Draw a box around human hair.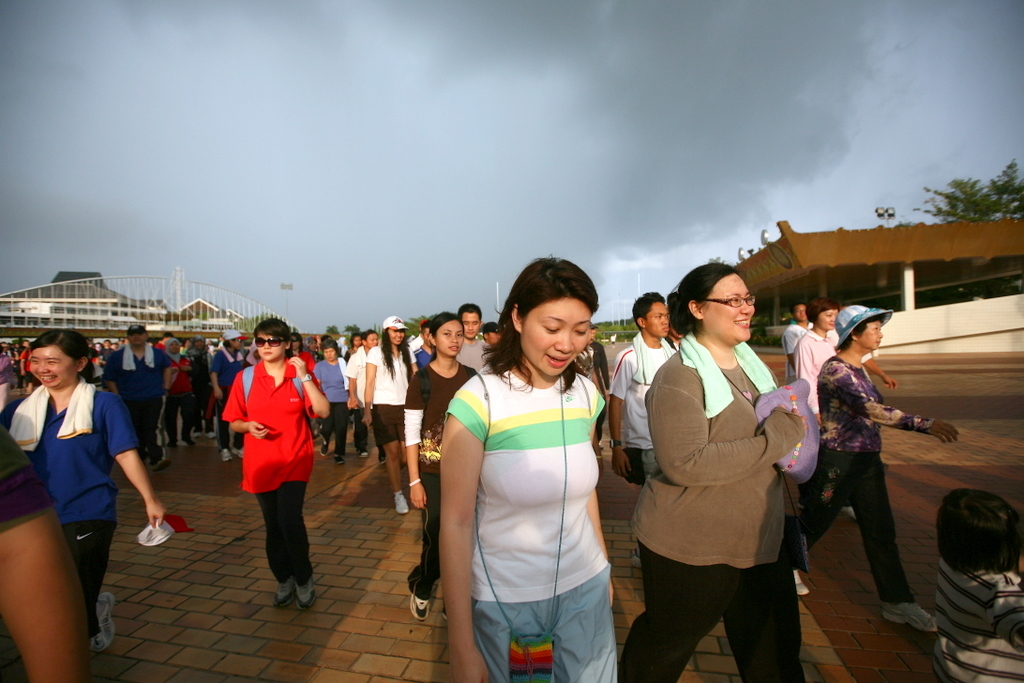
<region>318, 332, 332, 339</region>.
